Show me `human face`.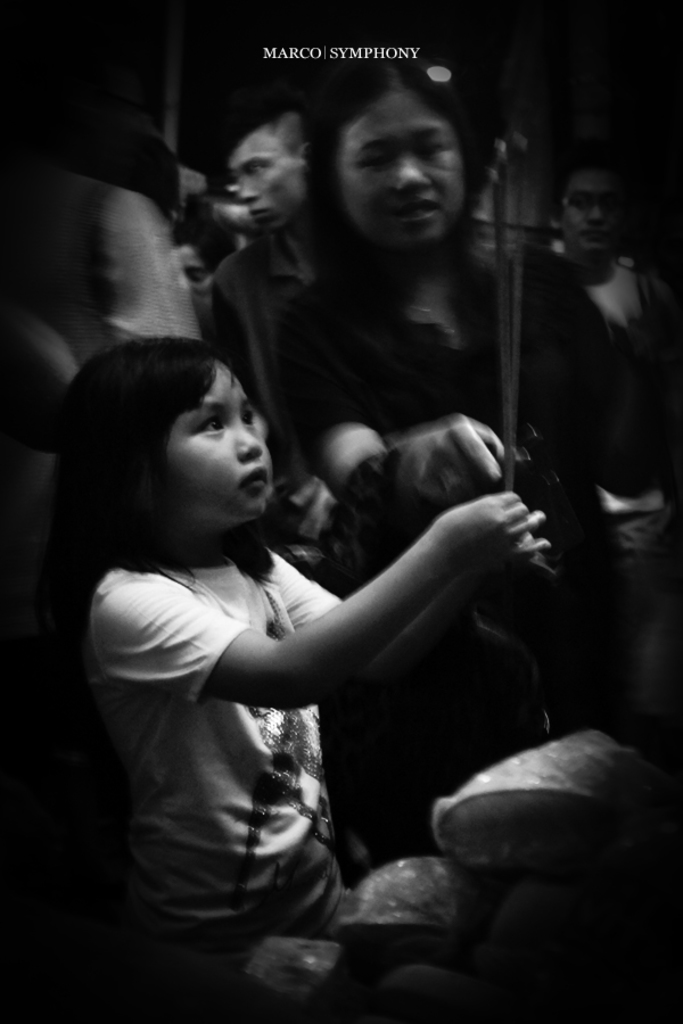
`human face` is here: (left=343, top=89, right=459, bottom=248).
